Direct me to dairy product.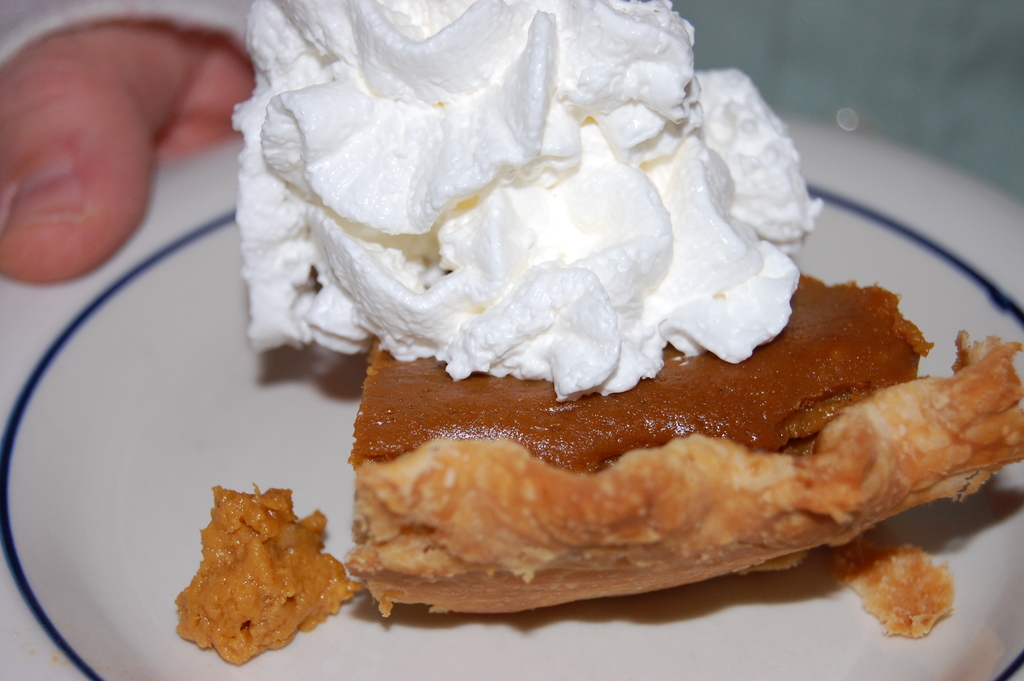
Direction: crop(334, 308, 954, 485).
